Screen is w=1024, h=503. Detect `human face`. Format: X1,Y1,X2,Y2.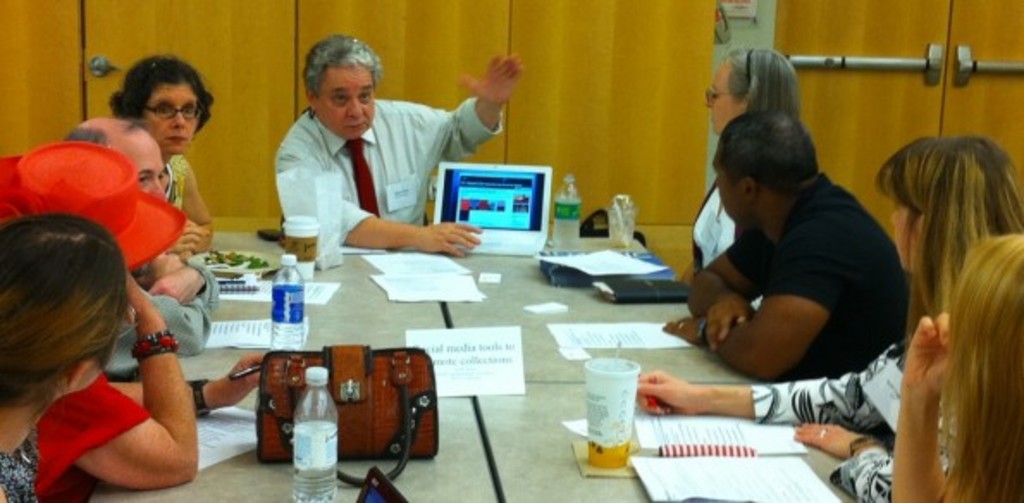
714,153,742,226.
